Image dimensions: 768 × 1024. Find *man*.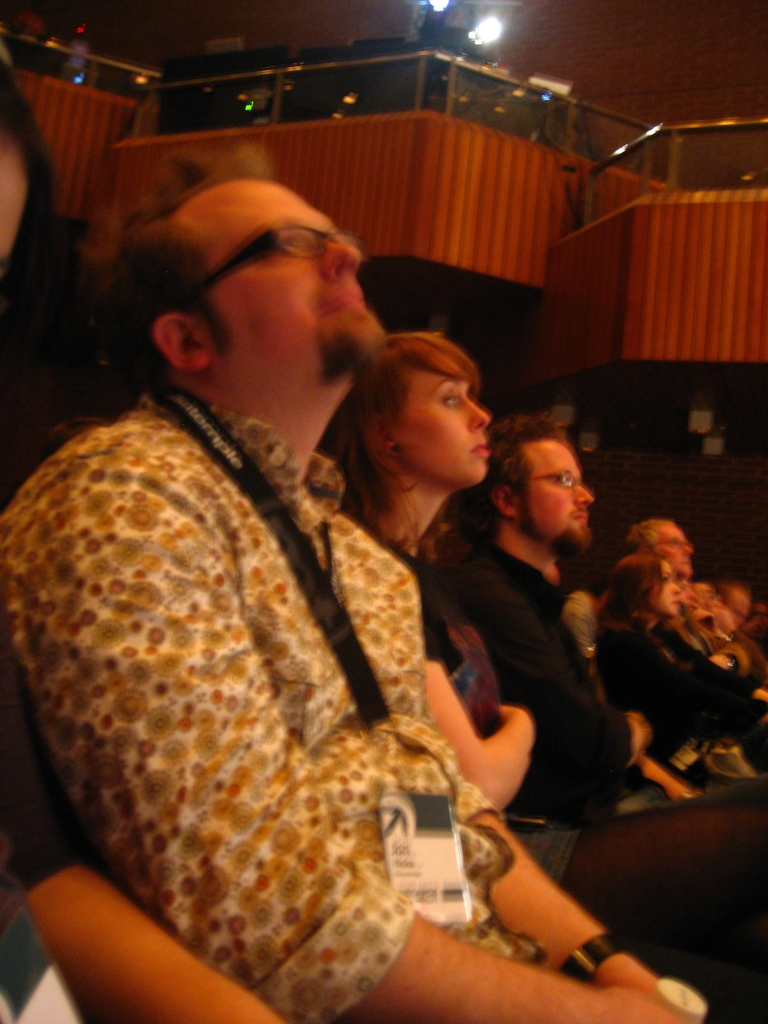
Rect(31, 150, 573, 1023).
